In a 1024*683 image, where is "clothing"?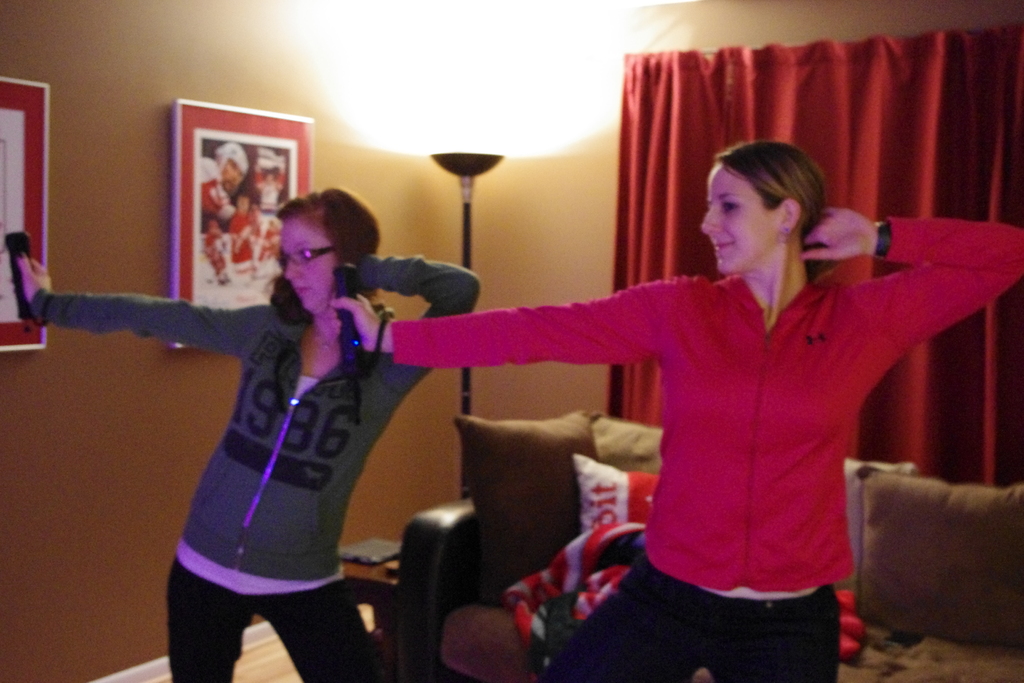
BBox(261, 227, 280, 252).
